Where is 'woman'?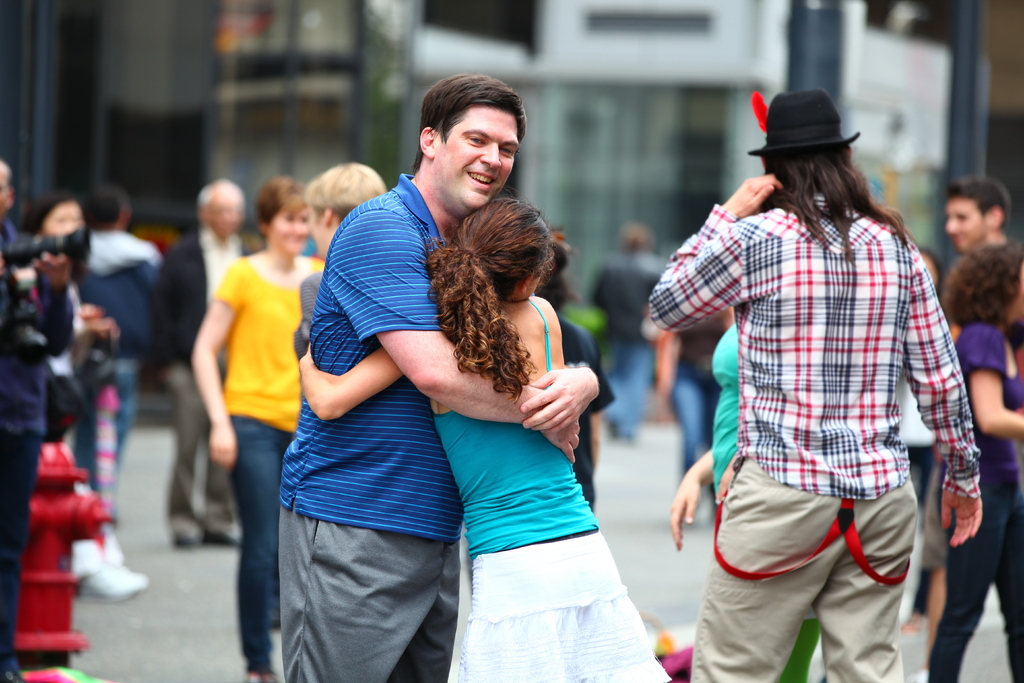
{"x1": 193, "y1": 173, "x2": 339, "y2": 682}.
